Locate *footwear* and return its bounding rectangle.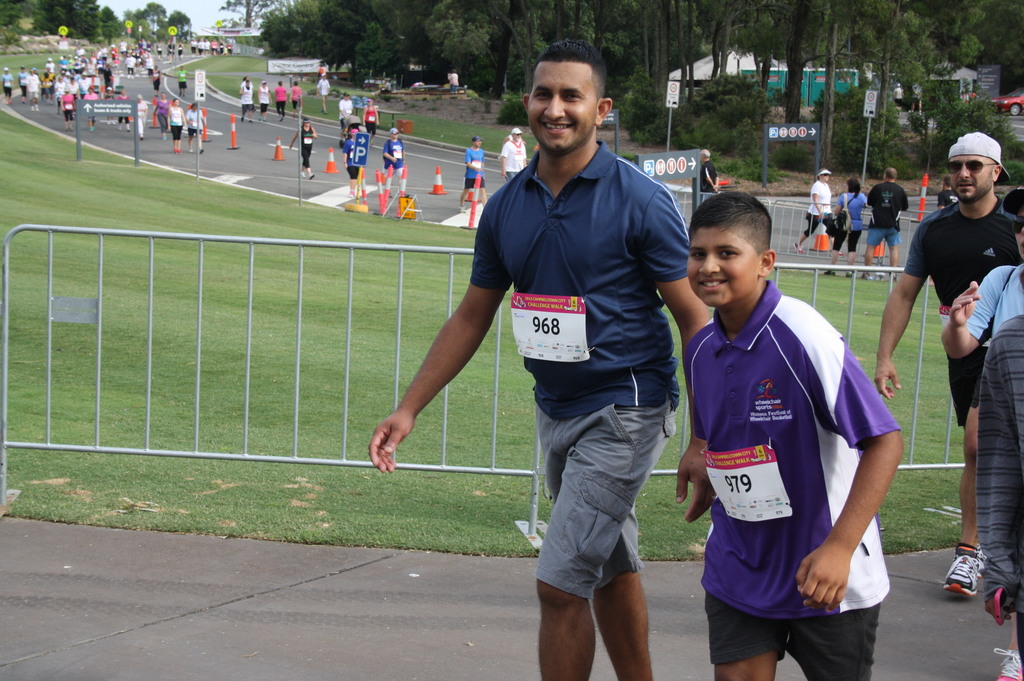
<box>257,115,266,122</box>.
